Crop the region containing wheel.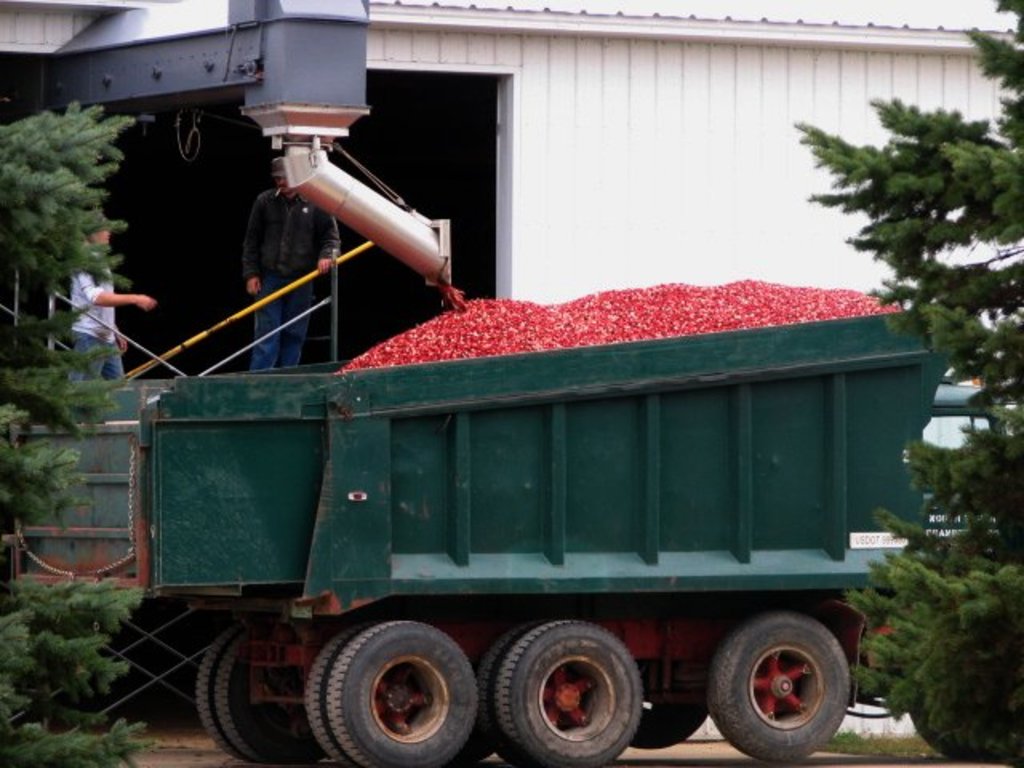
Crop region: [330, 618, 482, 766].
